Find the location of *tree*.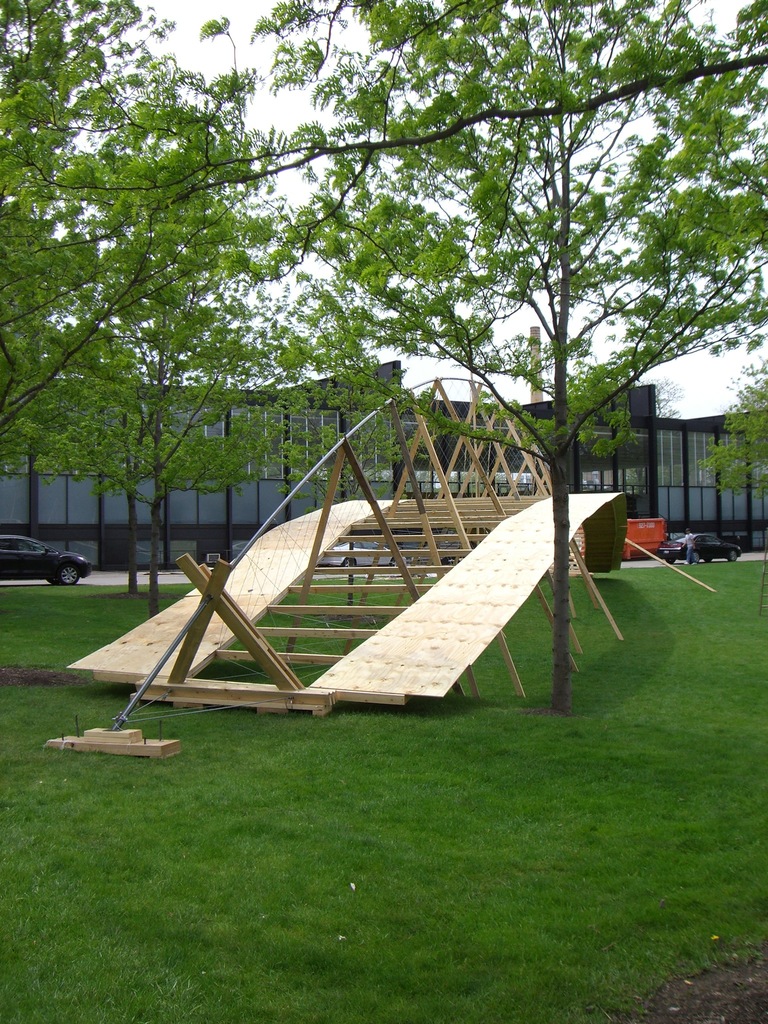
Location: 312,0,765,716.
